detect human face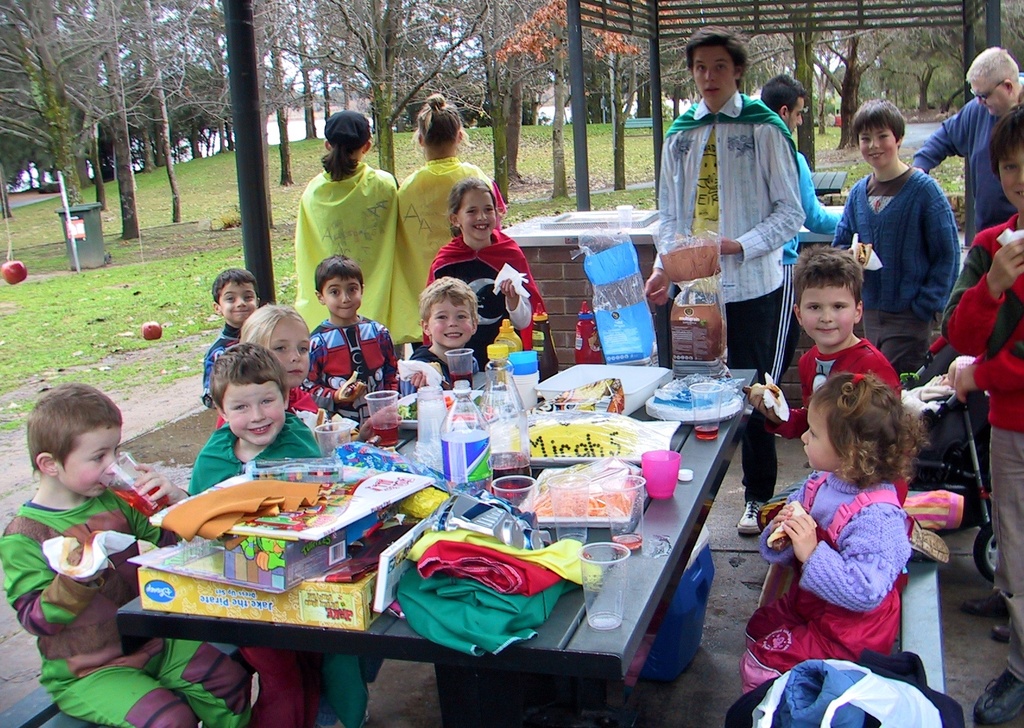
detection(797, 398, 835, 470)
